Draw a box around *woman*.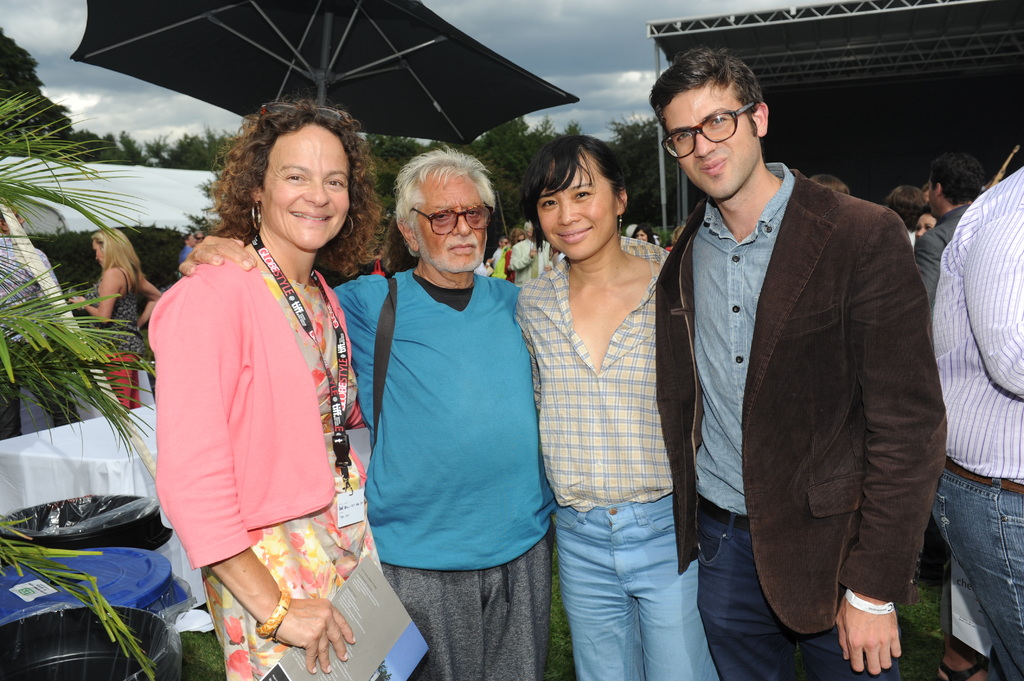
pyautogui.locateOnScreen(915, 203, 938, 241).
